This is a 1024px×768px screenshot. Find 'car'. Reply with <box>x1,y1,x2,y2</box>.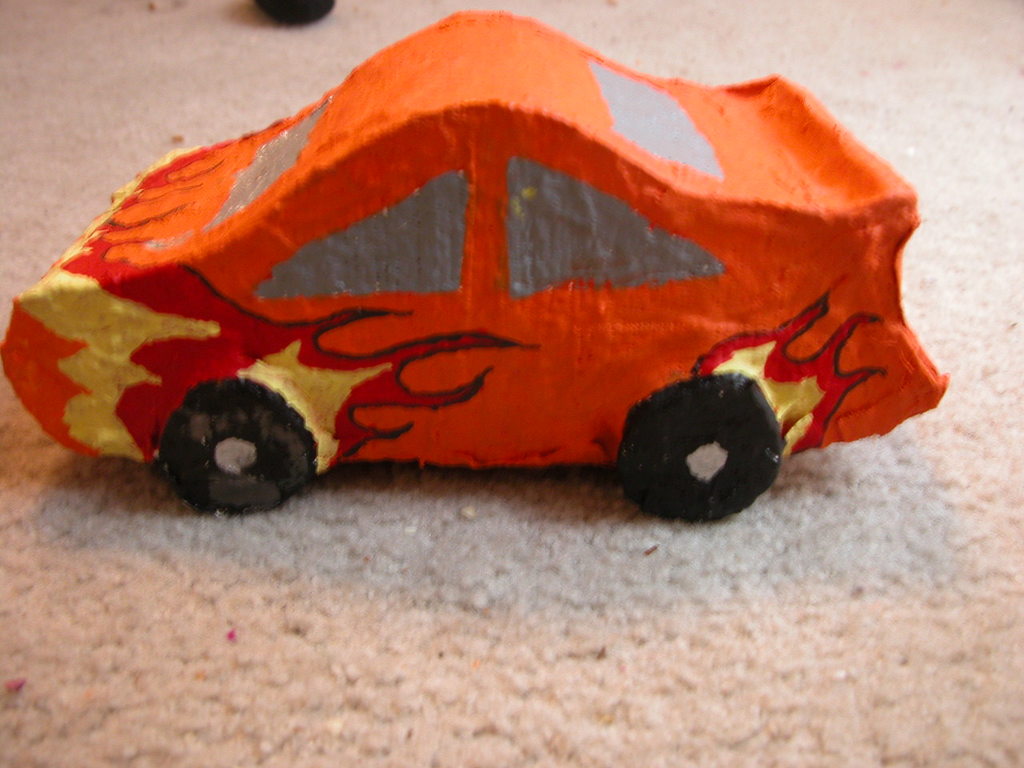
<box>0,9,950,523</box>.
